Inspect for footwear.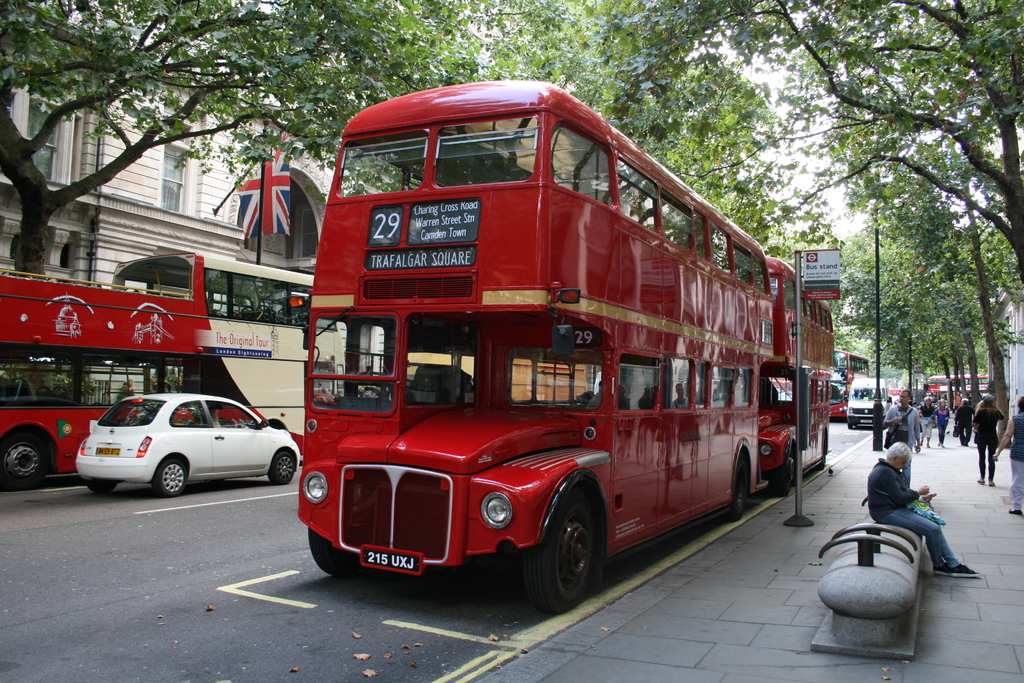
Inspection: [x1=960, y1=440, x2=968, y2=449].
